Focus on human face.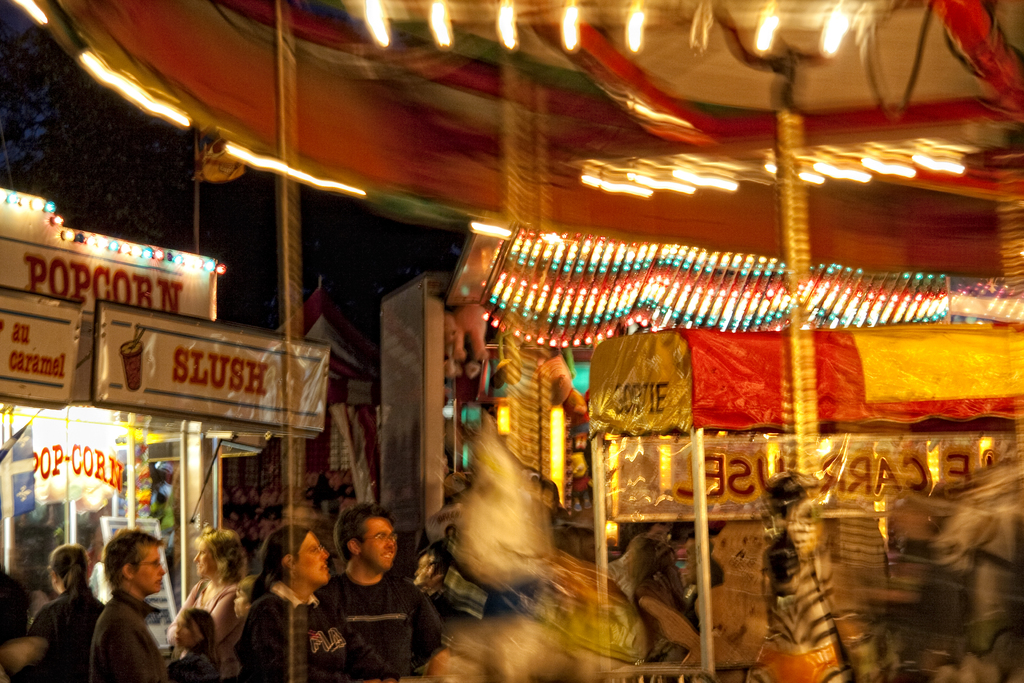
Focused at BBox(294, 532, 325, 582).
